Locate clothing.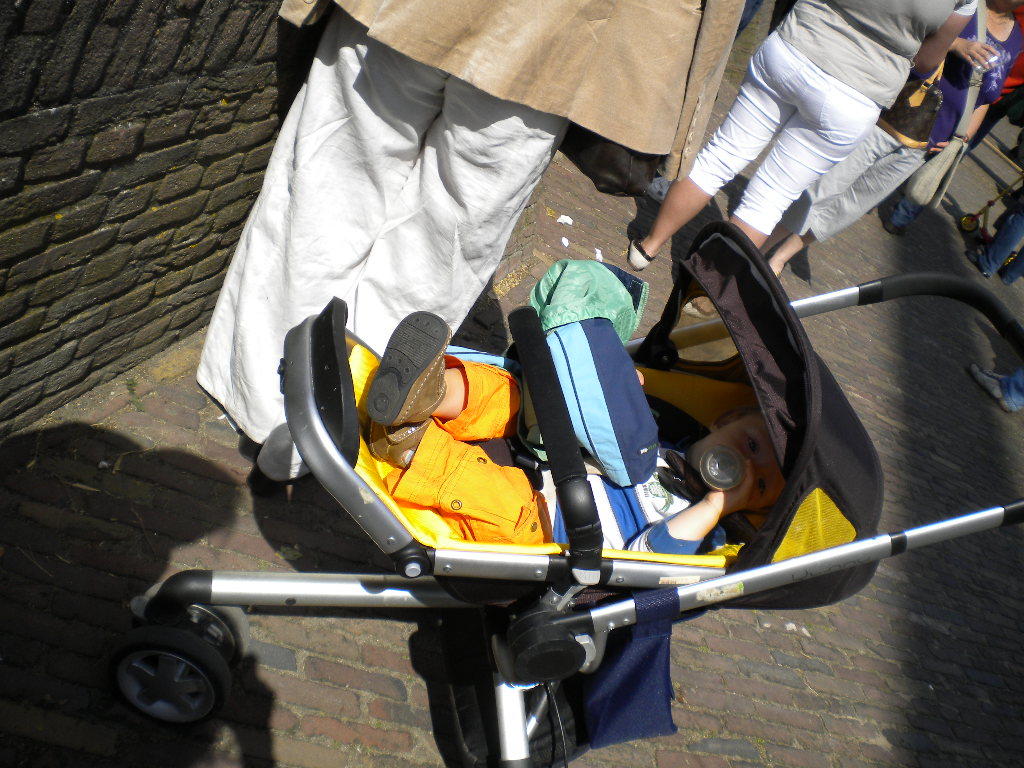
Bounding box: crop(988, 0, 1023, 109).
